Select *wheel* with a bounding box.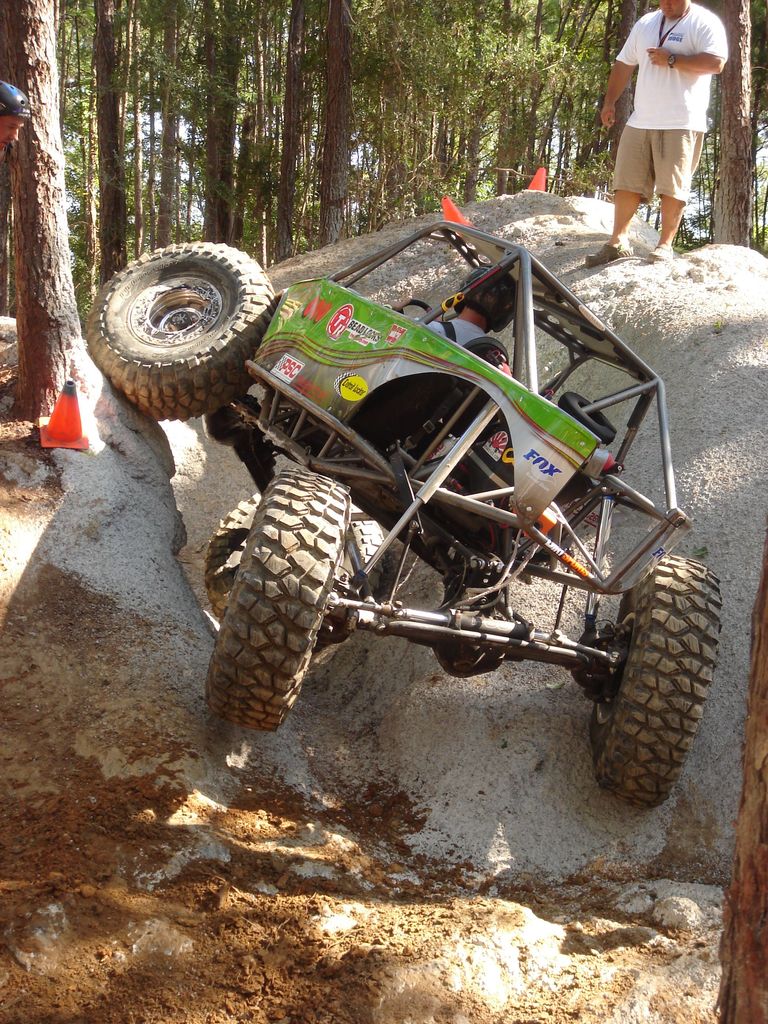
locate(398, 302, 436, 312).
